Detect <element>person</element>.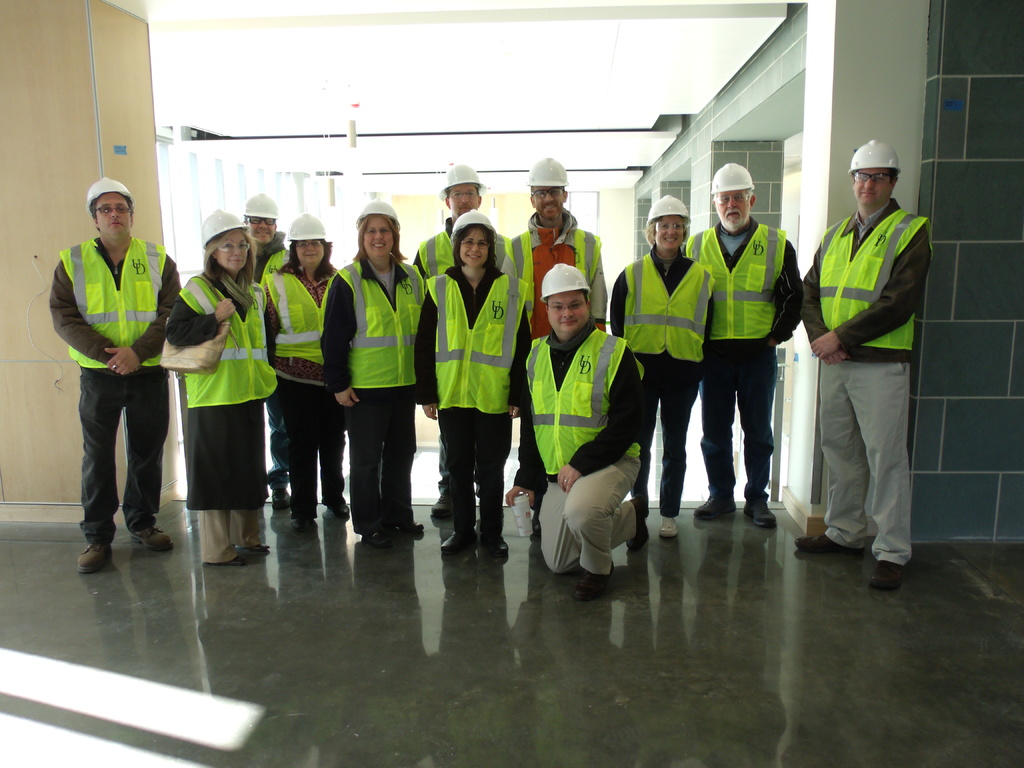
Detected at crop(161, 207, 269, 558).
